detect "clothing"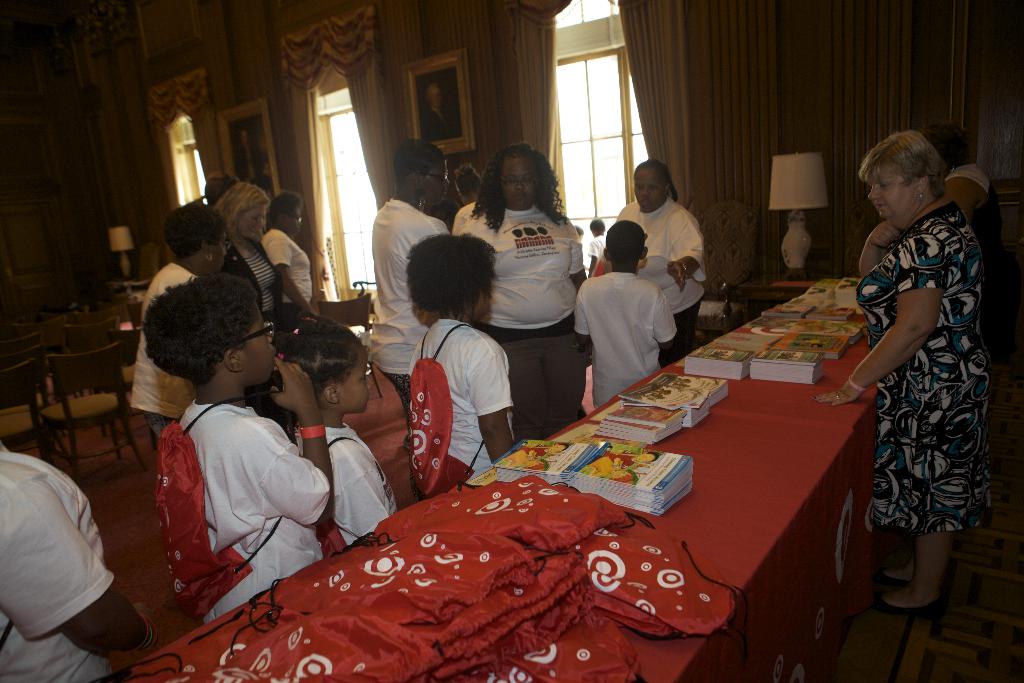
{"left": 609, "top": 194, "right": 711, "bottom": 372}
